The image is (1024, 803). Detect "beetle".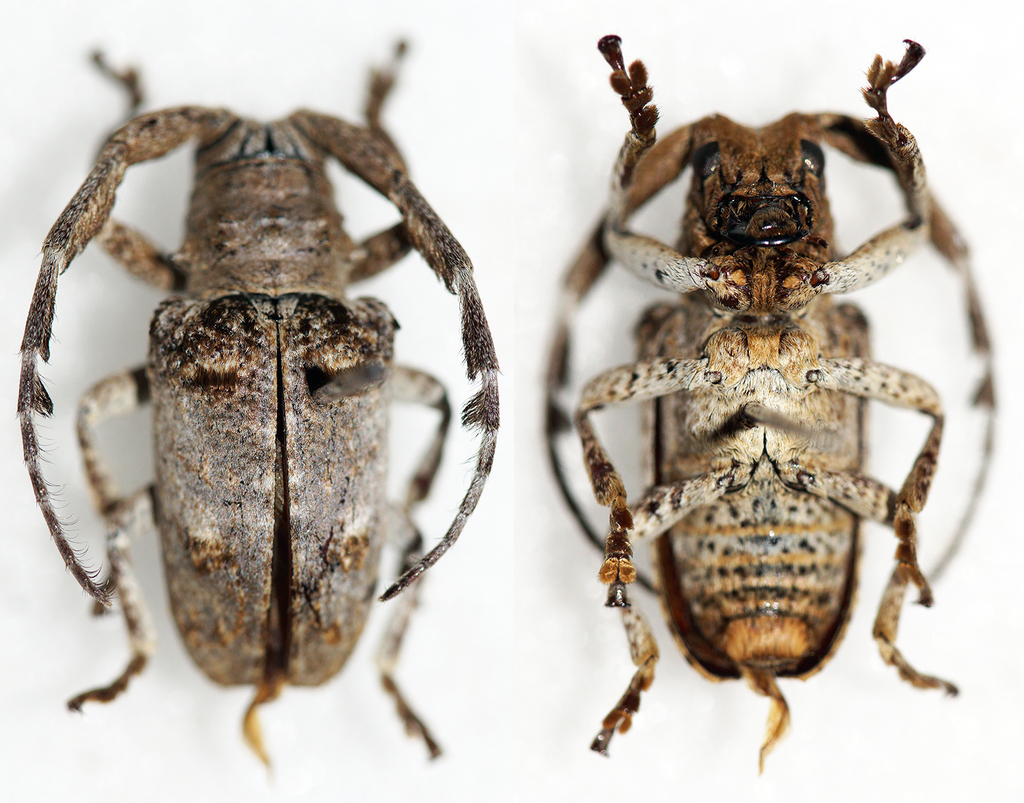
Detection: (left=6, top=84, right=513, bottom=787).
